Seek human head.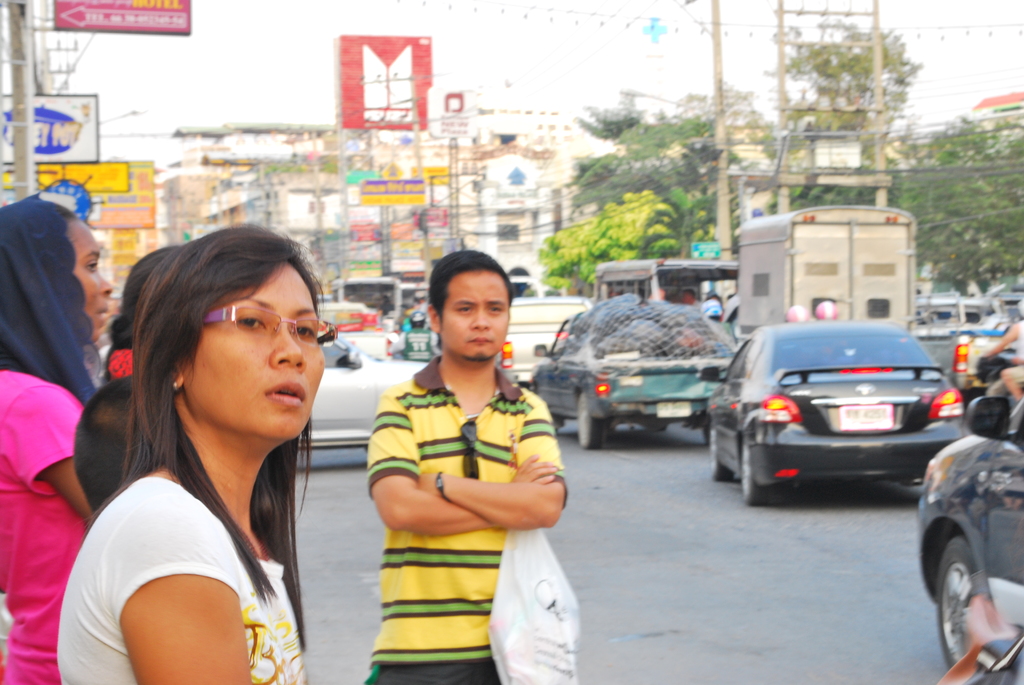
429 248 510 359.
